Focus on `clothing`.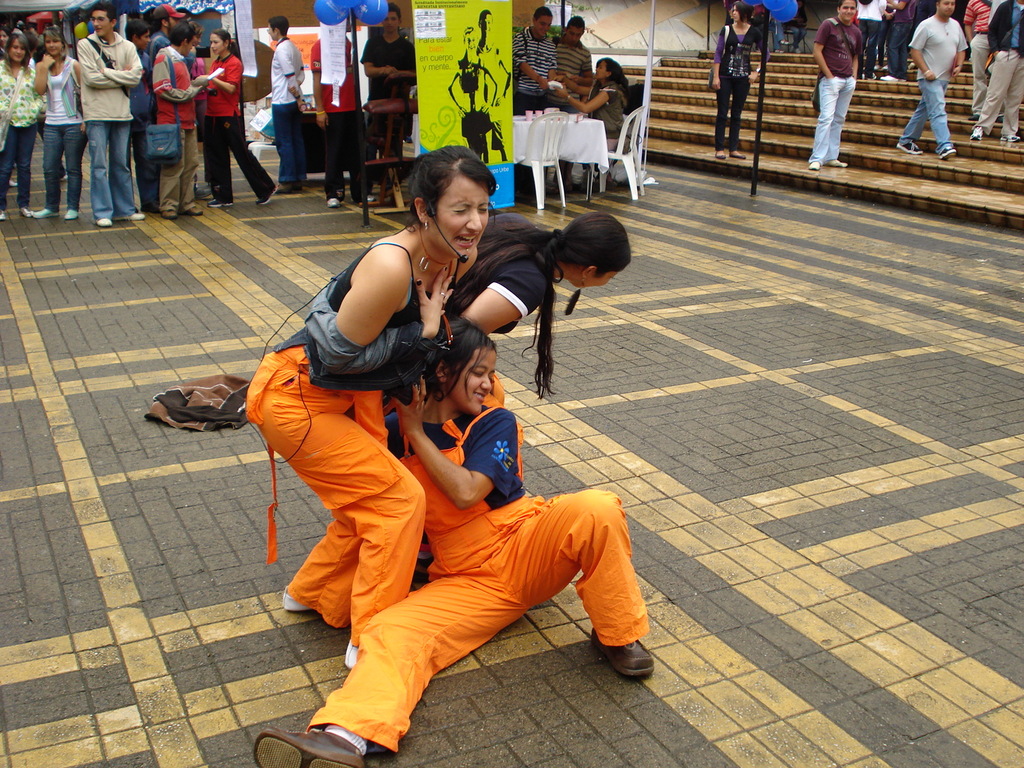
Focused at <region>511, 33, 561, 119</region>.
